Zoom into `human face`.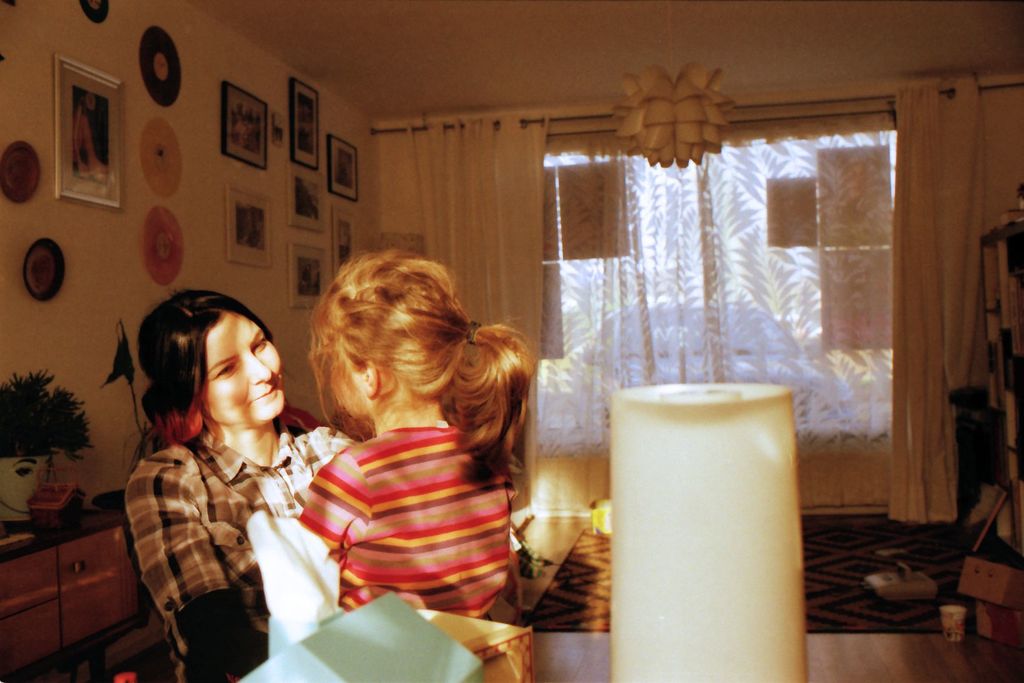
Zoom target: bbox(204, 306, 280, 423).
